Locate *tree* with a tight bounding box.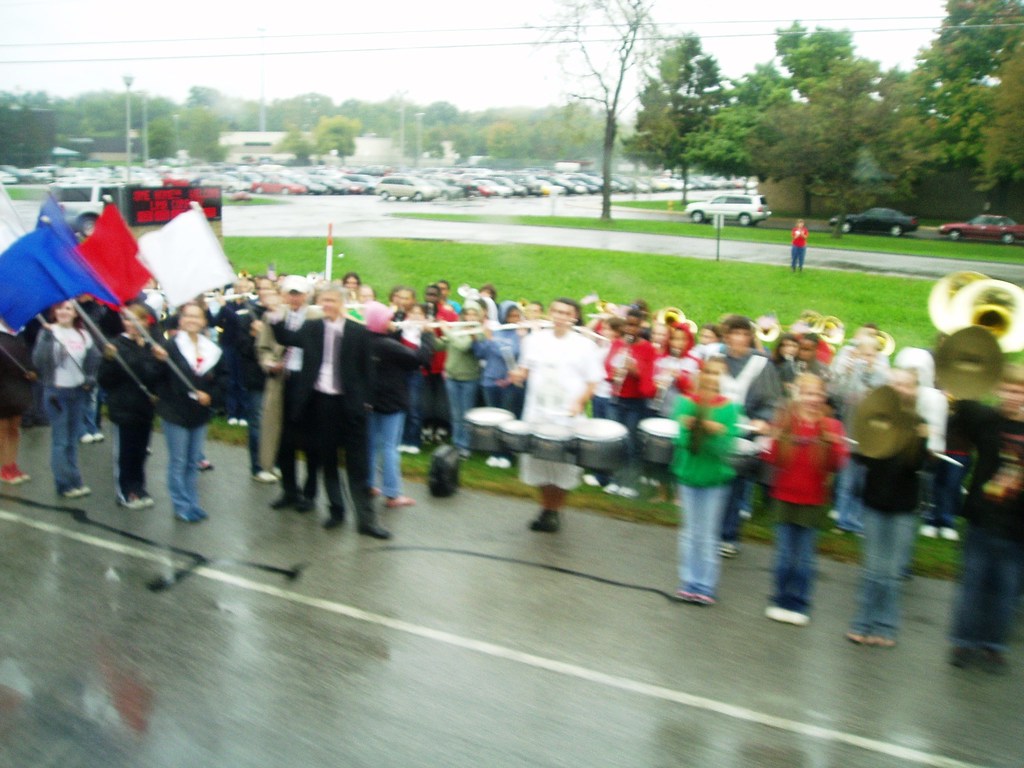
<region>684, 61, 793, 179</region>.
